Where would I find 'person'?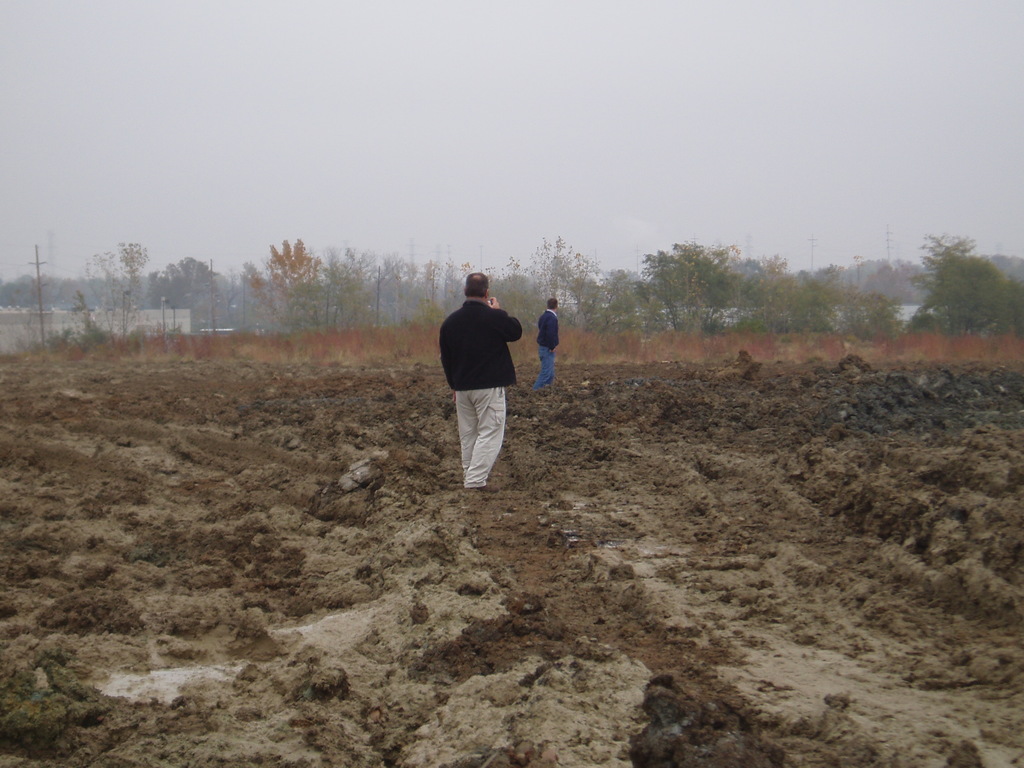
At 531 297 561 389.
